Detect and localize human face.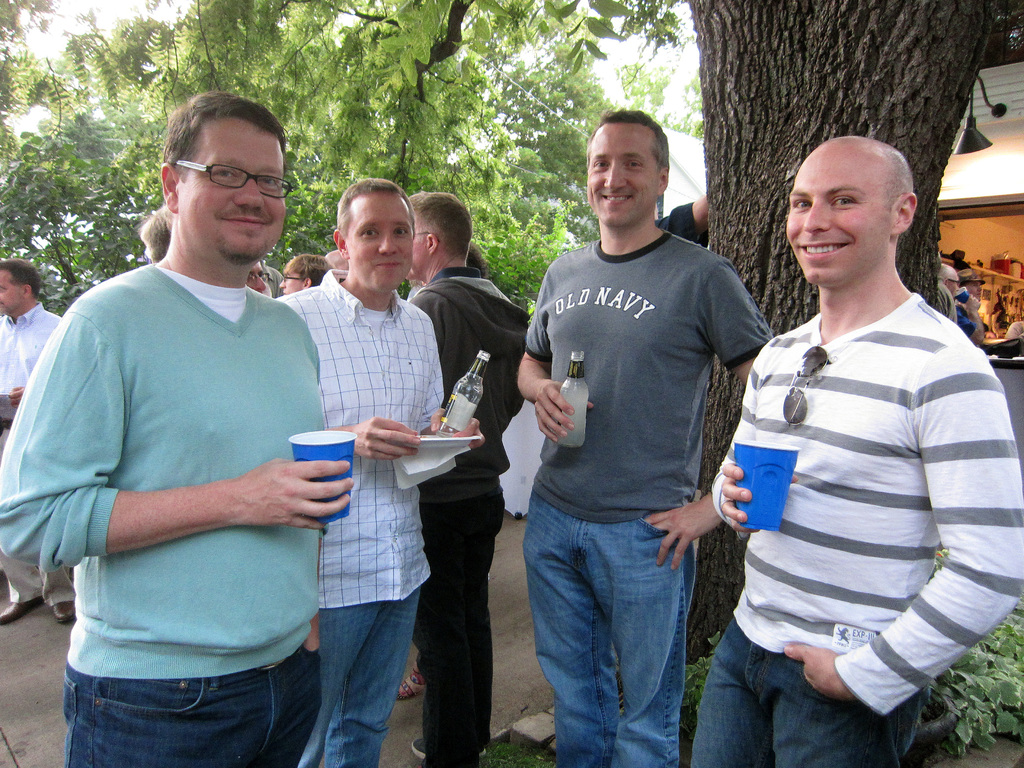
Localized at rect(586, 118, 661, 227).
